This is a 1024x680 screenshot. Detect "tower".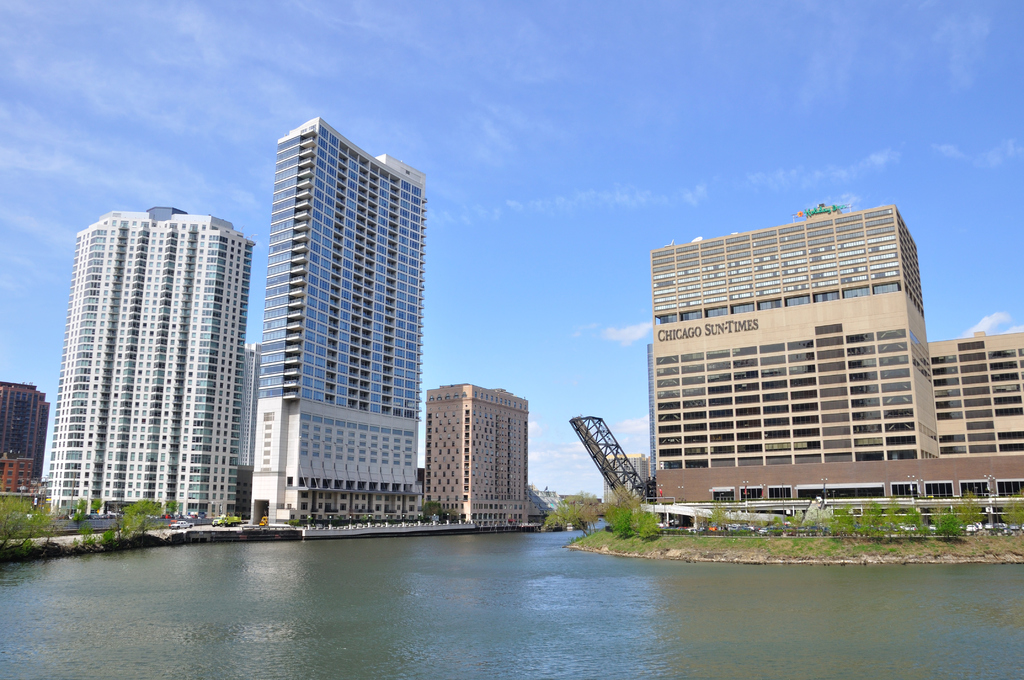
[x1=429, y1=390, x2=524, y2=512].
